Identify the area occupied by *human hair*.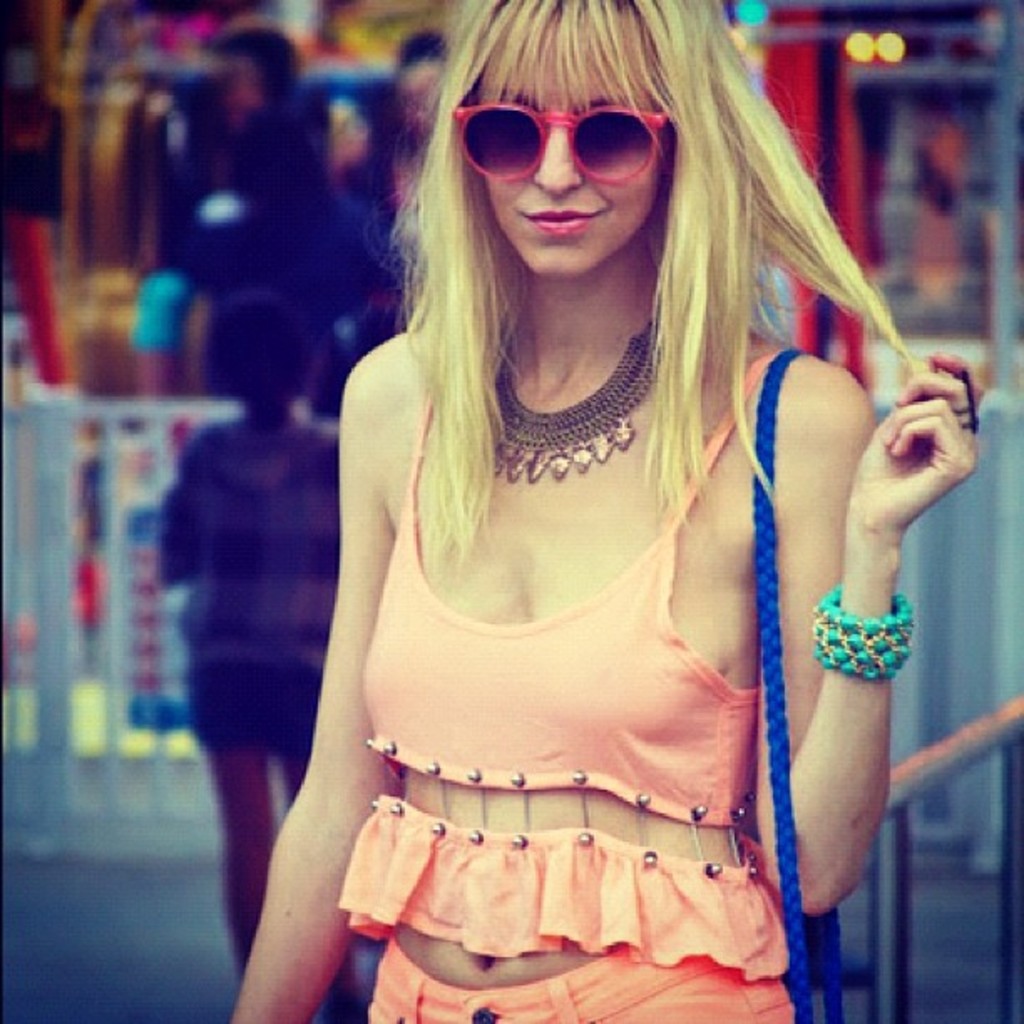
Area: BBox(351, 0, 862, 594).
